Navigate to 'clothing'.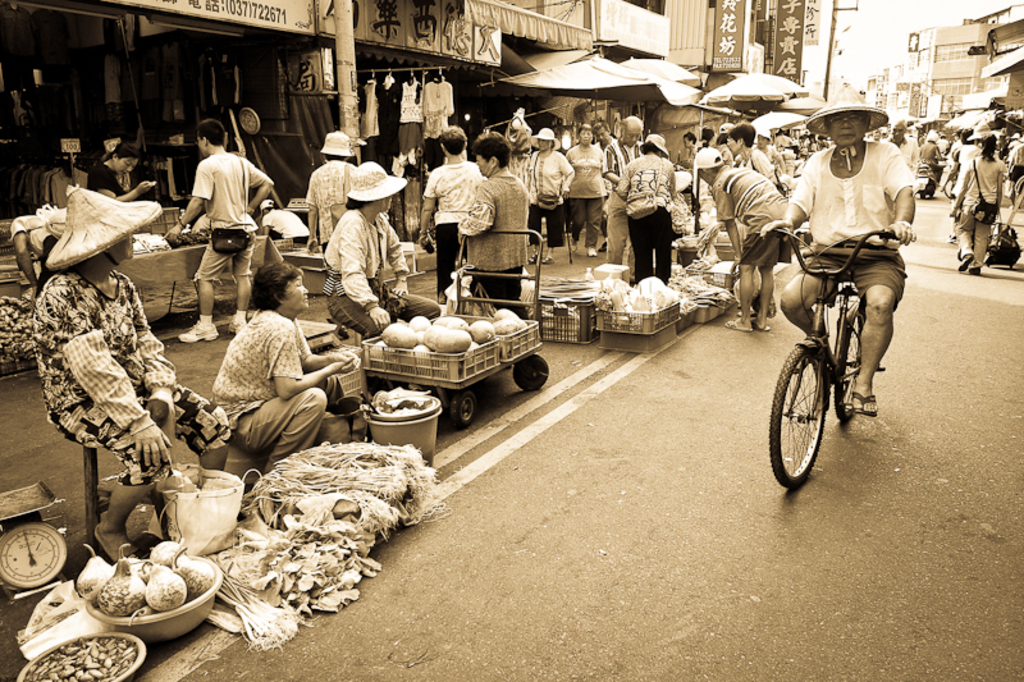
Navigation target: x1=566, y1=141, x2=605, y2=241.
